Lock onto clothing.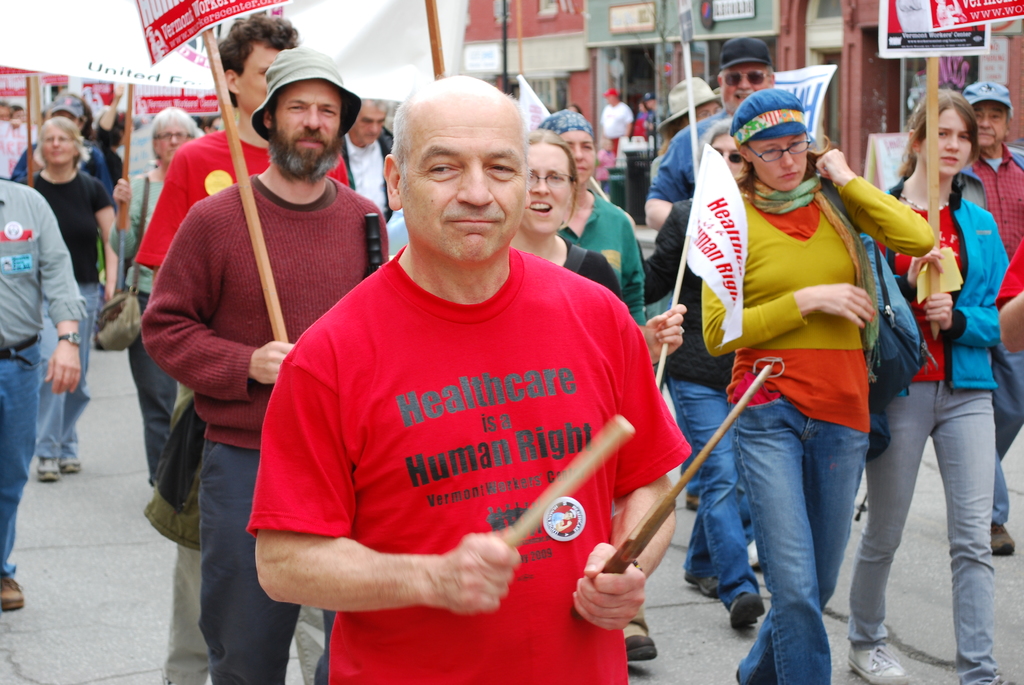
Locked: (x1=140, y1=176, x2=392, y2=684).
